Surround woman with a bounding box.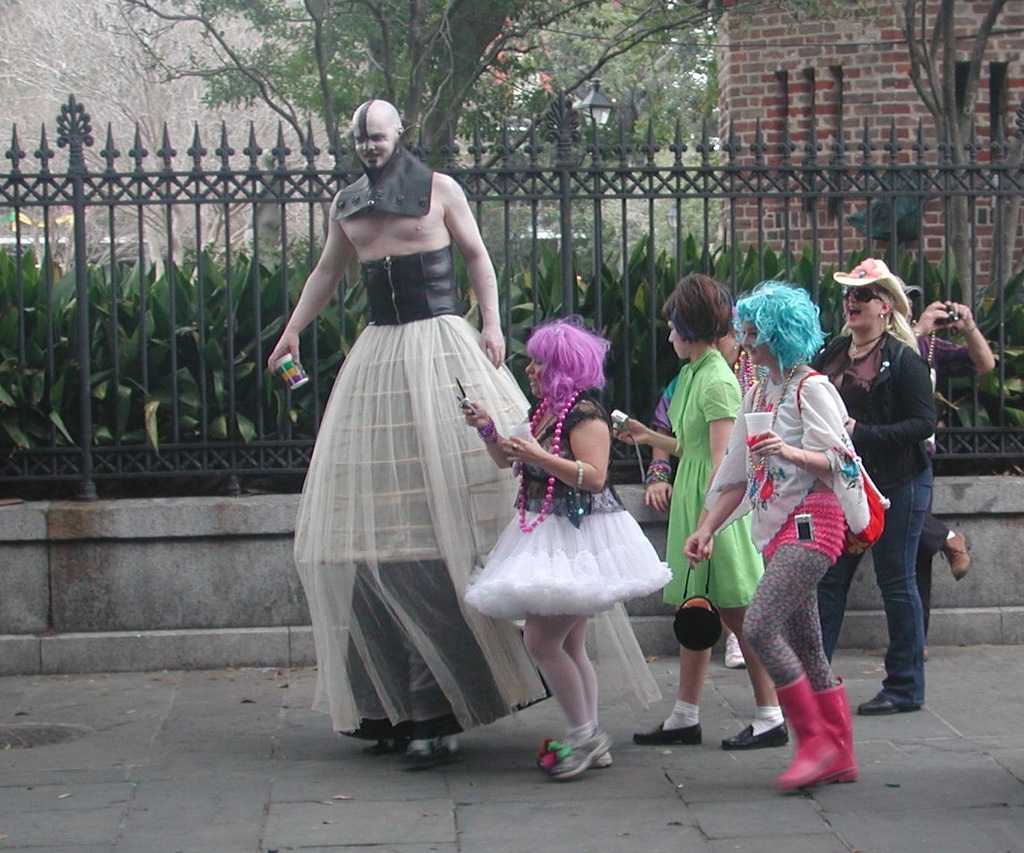
bbox(678, 276, 886, 805).
